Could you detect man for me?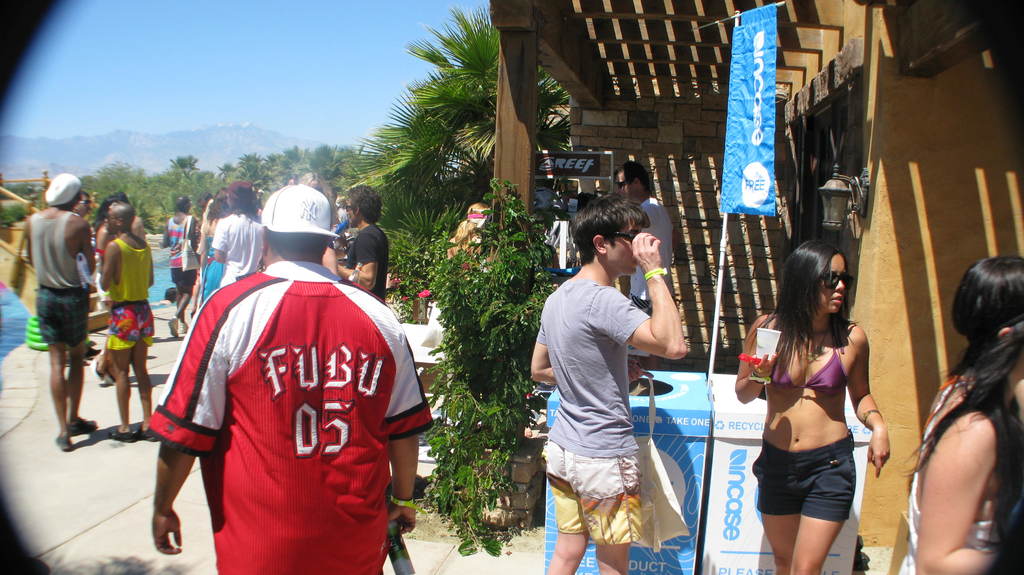
Detection result: locate(131, 136, 437, 574).
